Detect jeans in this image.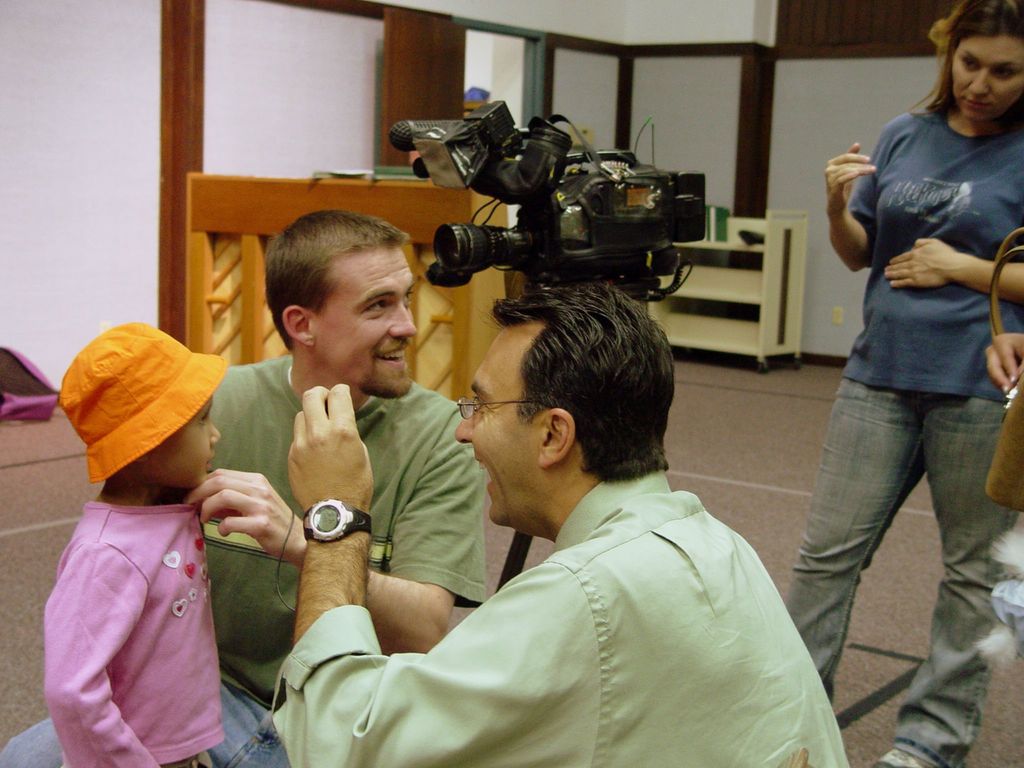
Detection: <box>779,378,1023,767</box>.
